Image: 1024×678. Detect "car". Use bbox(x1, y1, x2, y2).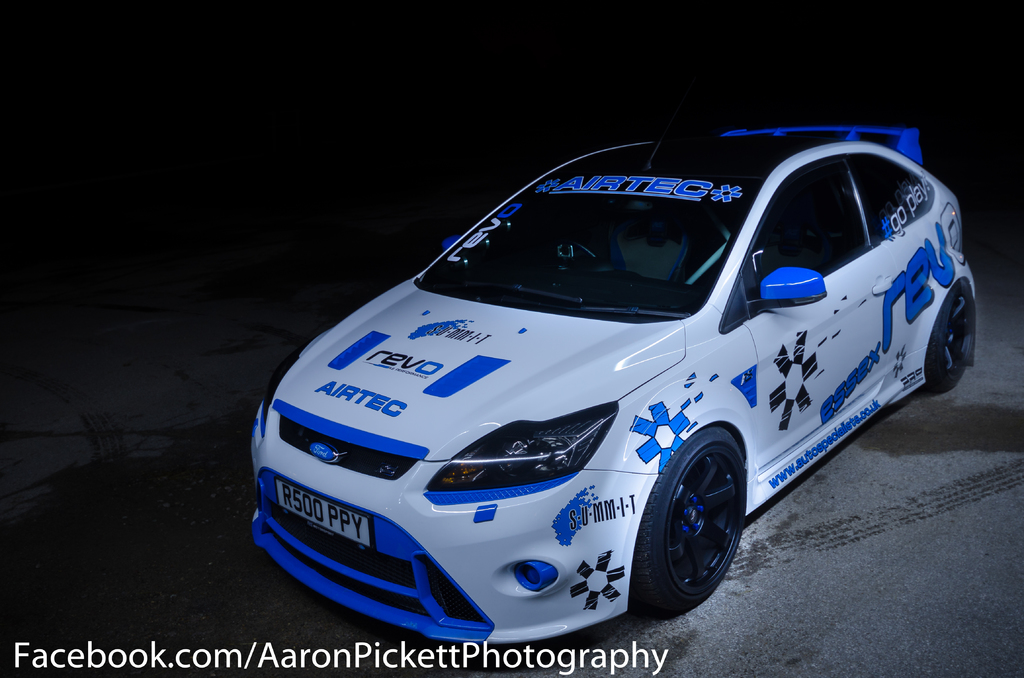
bbox(248, 97, 986, 646).
